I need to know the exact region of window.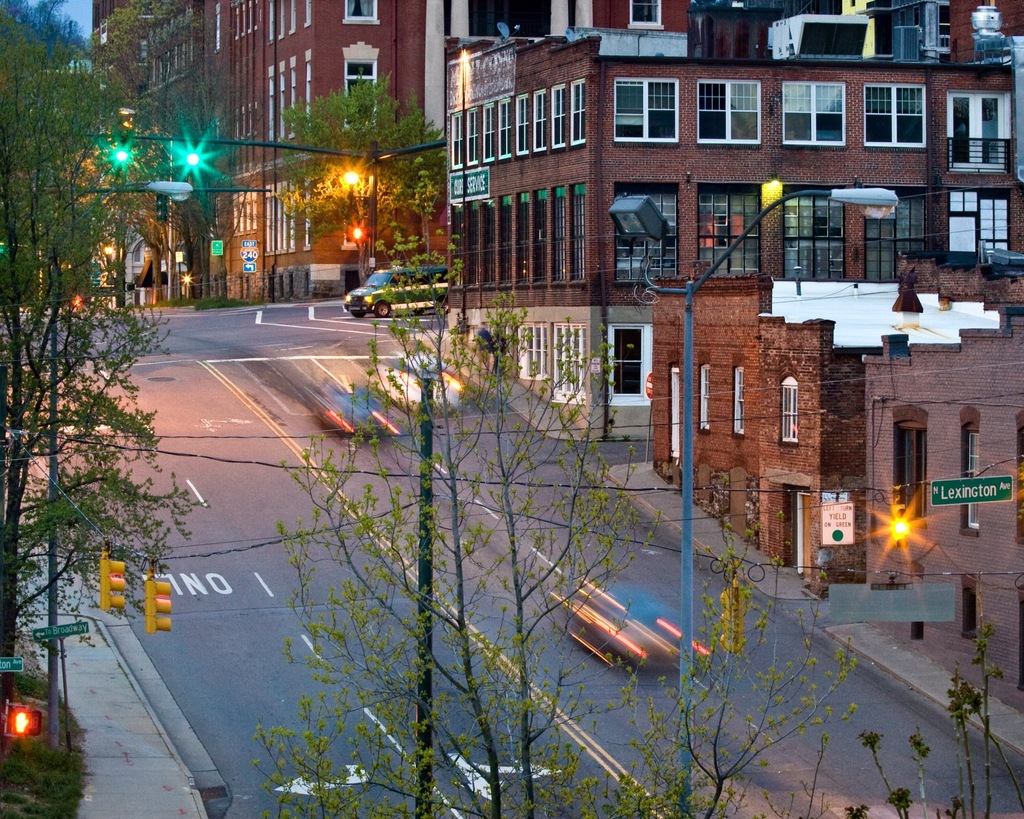
Region: (left=514, top=91, right=531, bottom=161).
